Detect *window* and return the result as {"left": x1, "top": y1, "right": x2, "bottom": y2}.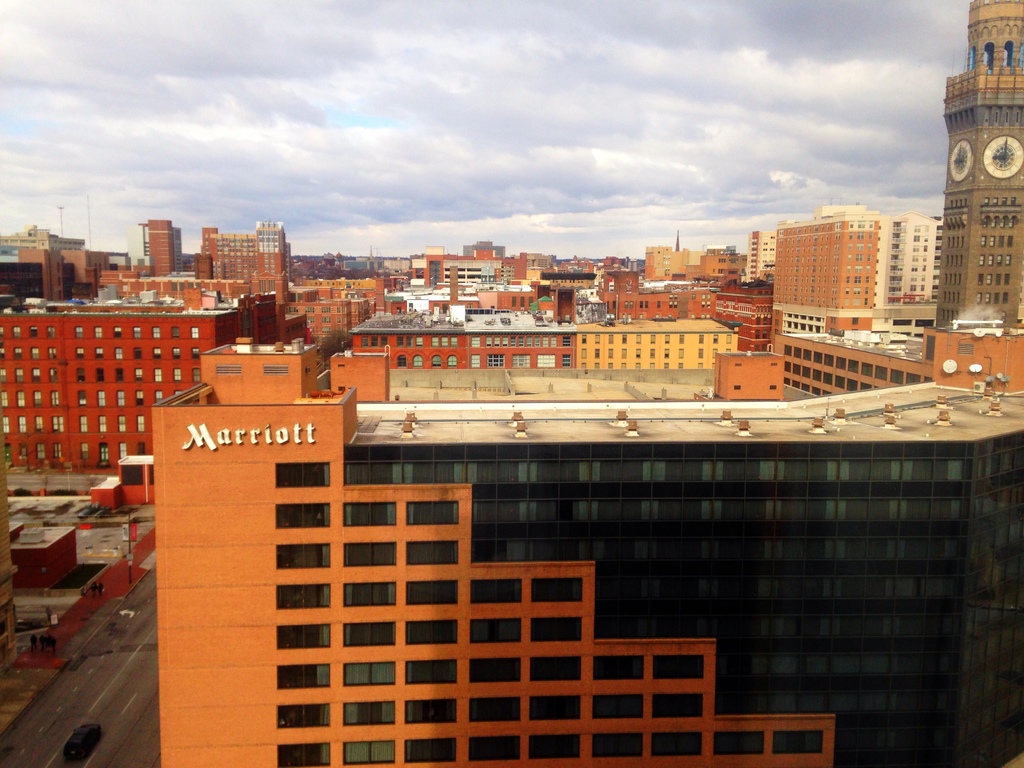
{"left": 405, "top": 502, "right": 459, "bottom": 529}.
